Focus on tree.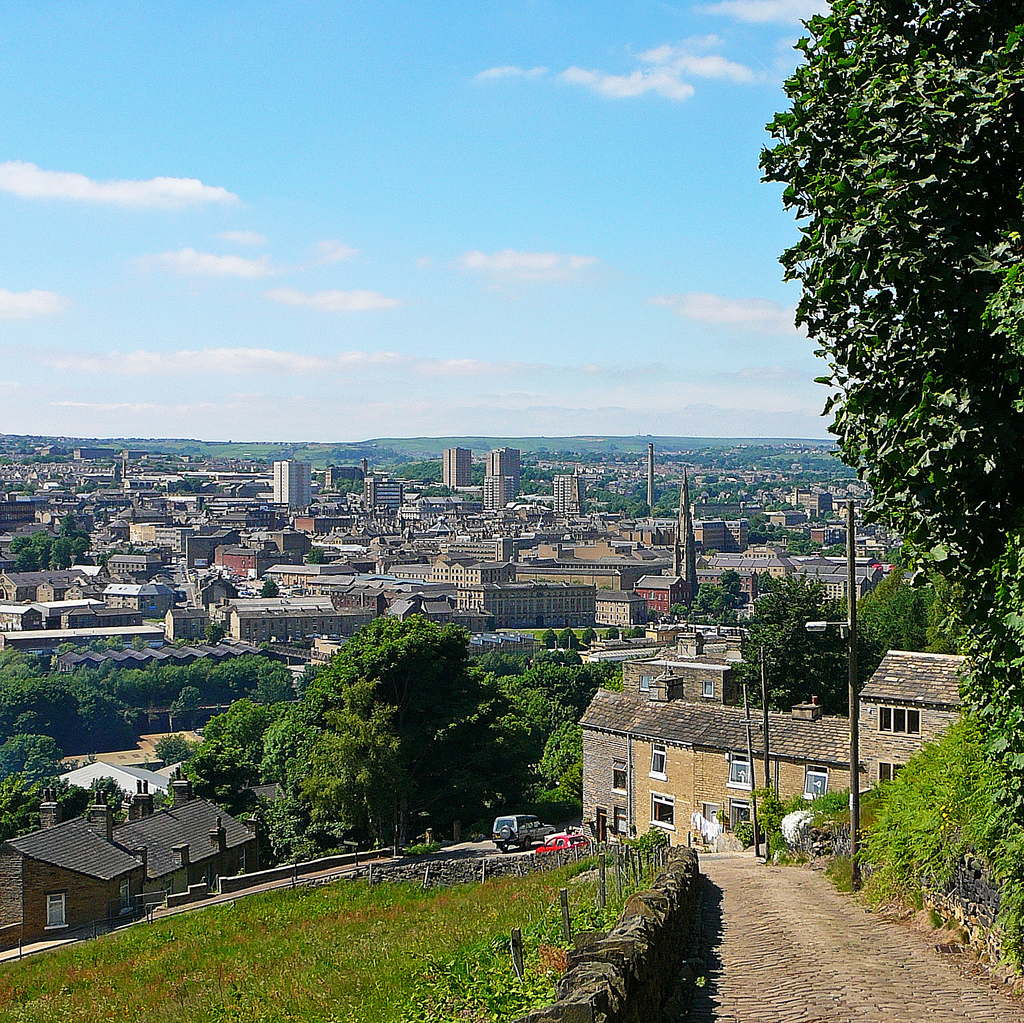
Focused at locate(663, 571, 759, 639).
